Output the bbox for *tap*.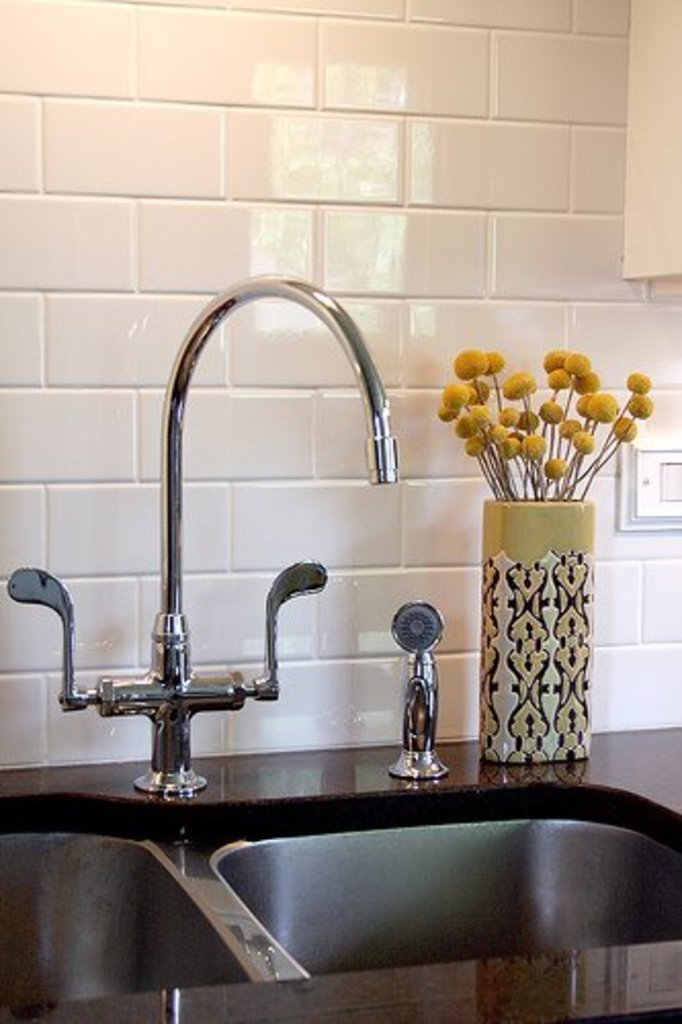
select_region(143, 268, 403, 807).
